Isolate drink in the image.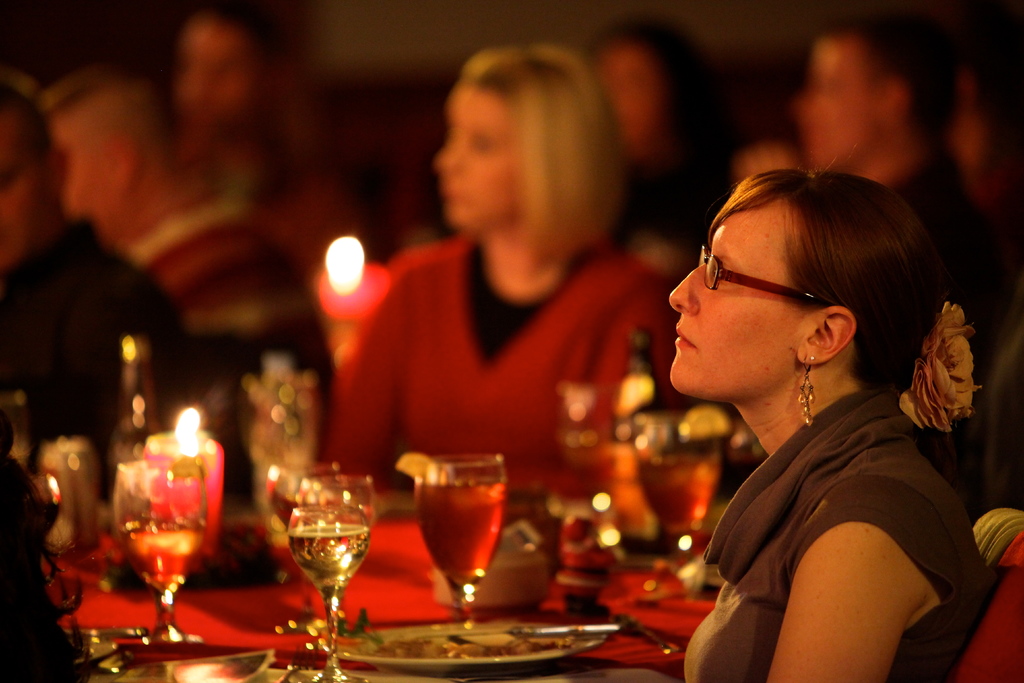
Isolated region: BBox(412, 481, 508, 588).
